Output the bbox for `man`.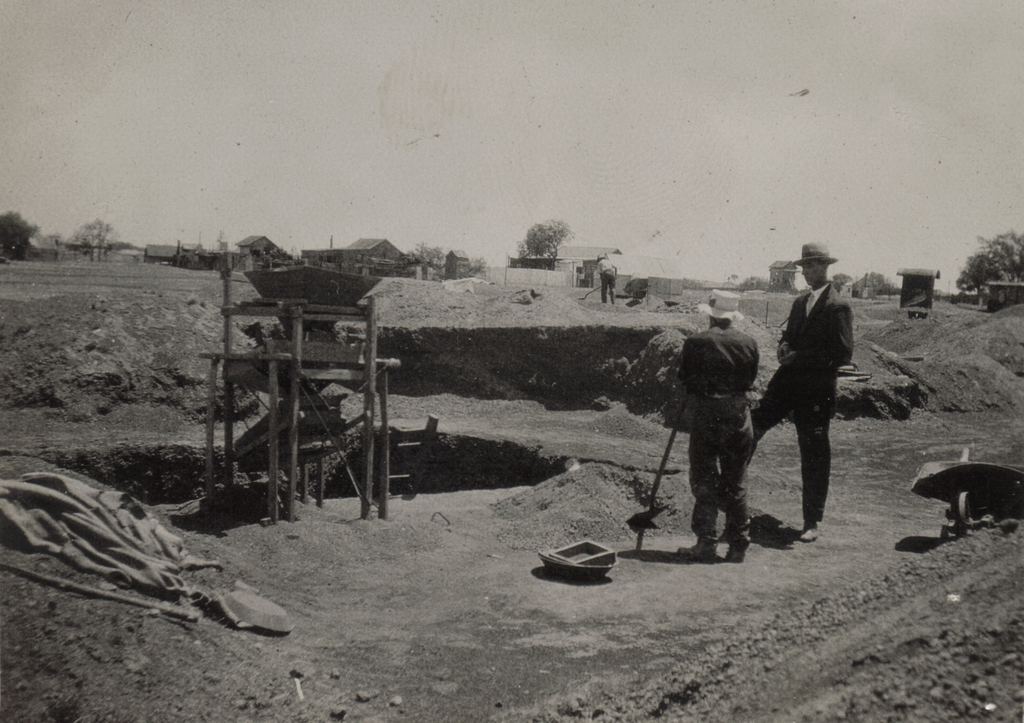
rect(595, 255, 620, 302).
